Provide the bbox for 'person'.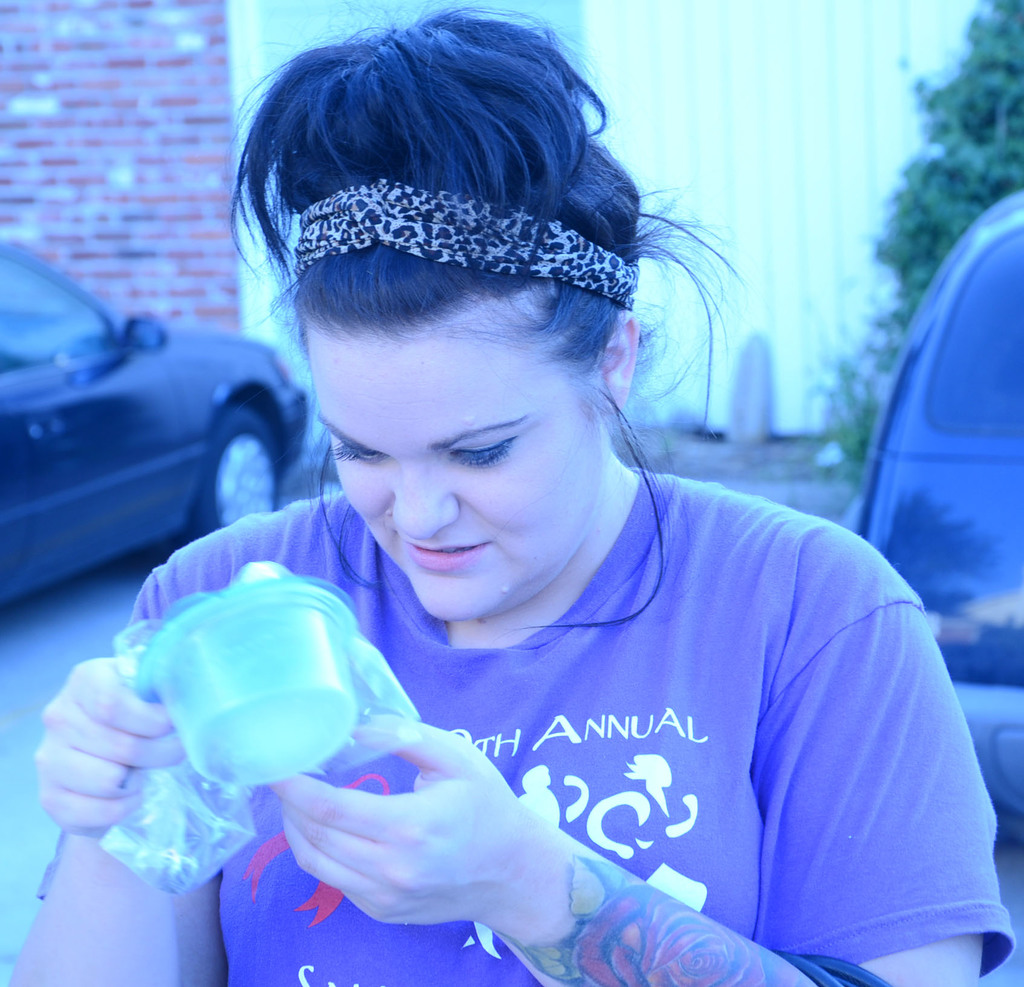
<region>61, 30, 998, 986</region>.
